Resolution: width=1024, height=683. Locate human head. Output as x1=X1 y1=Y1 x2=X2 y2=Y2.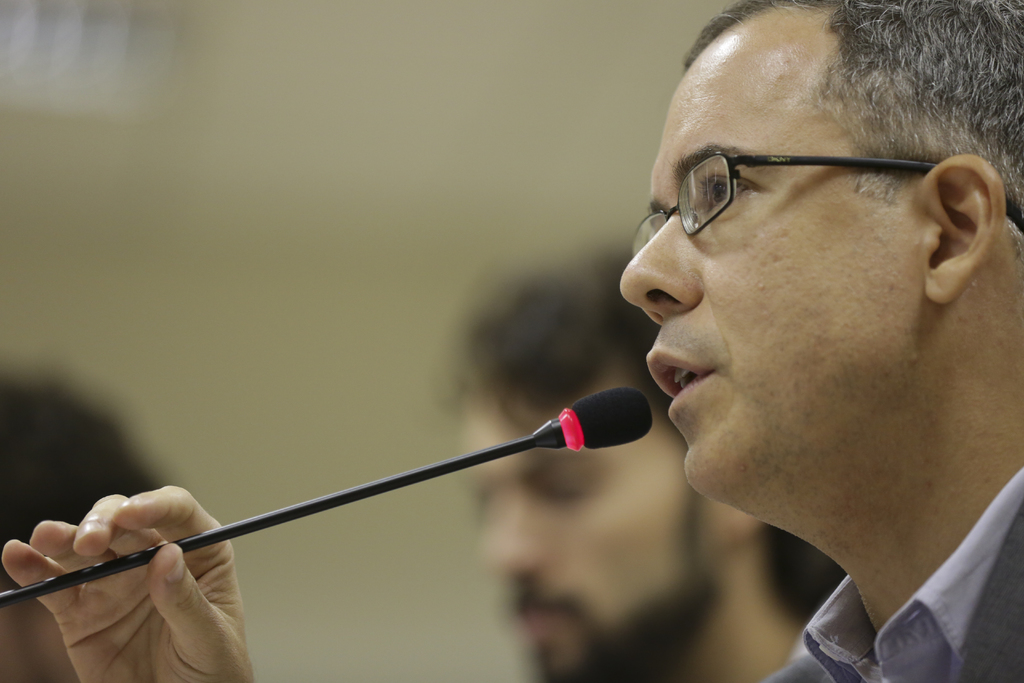
x1=0 y1=370 x2=164 y2=682.
